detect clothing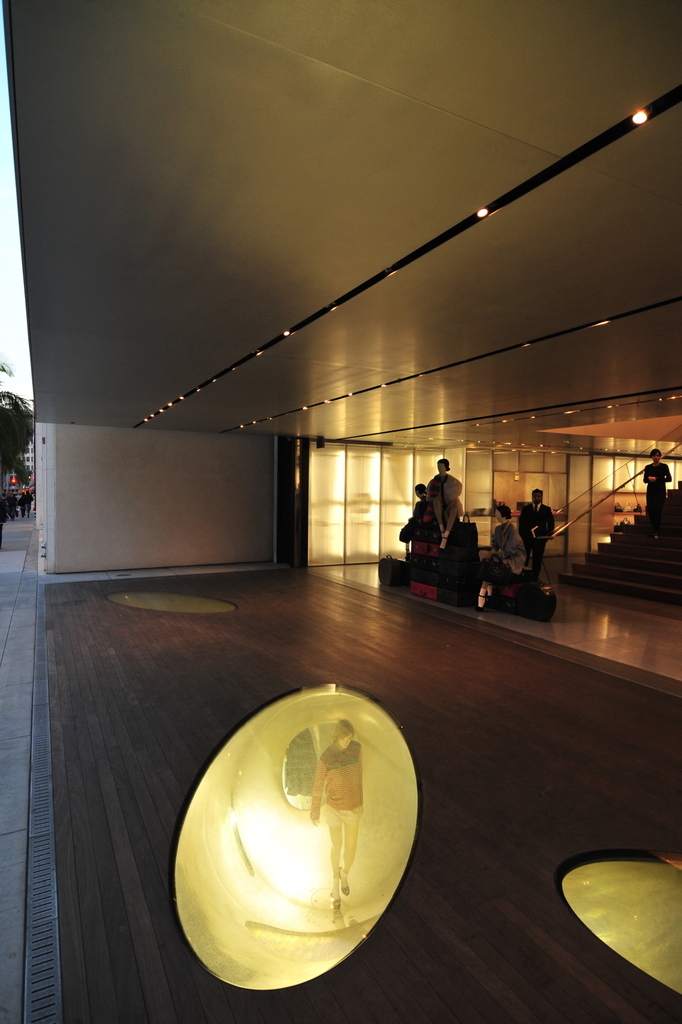
27/491/32/512
